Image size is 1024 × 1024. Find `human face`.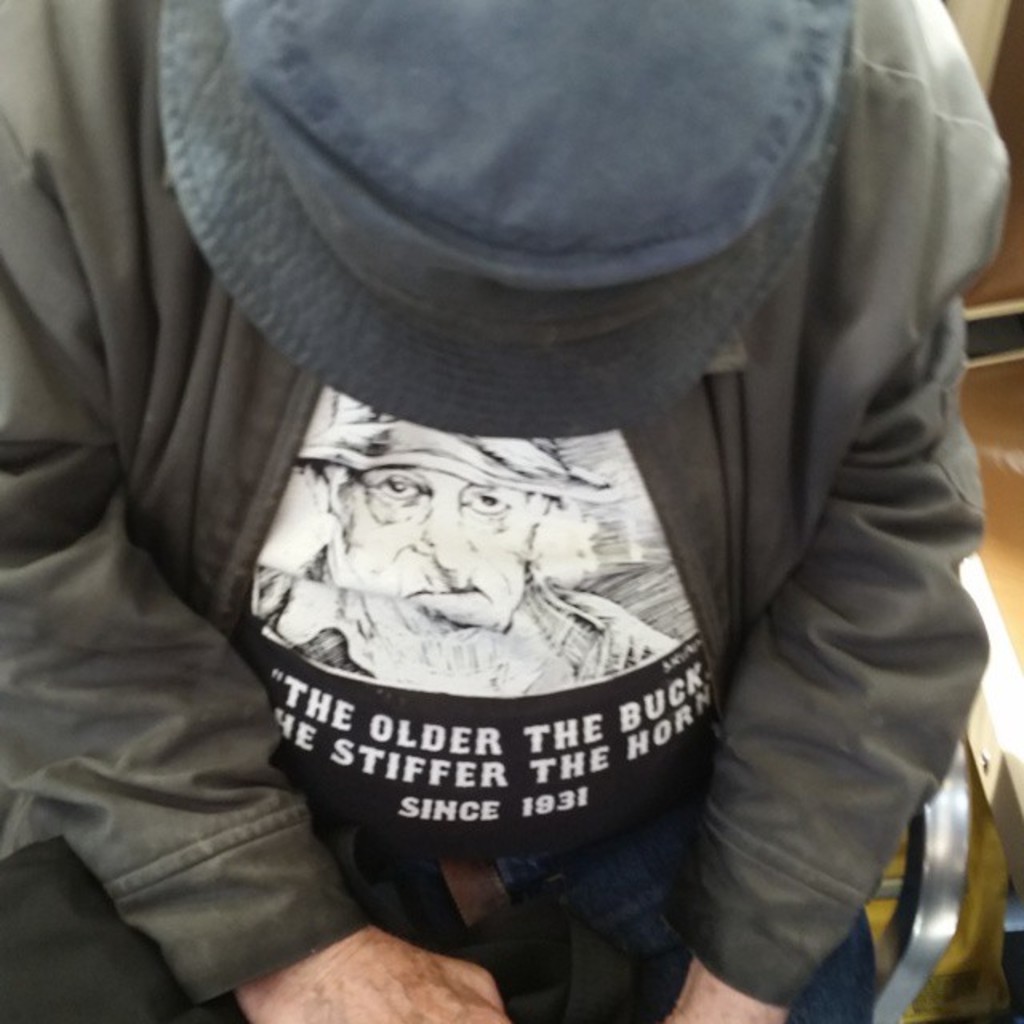
crop(333, 467, 533, 632).
